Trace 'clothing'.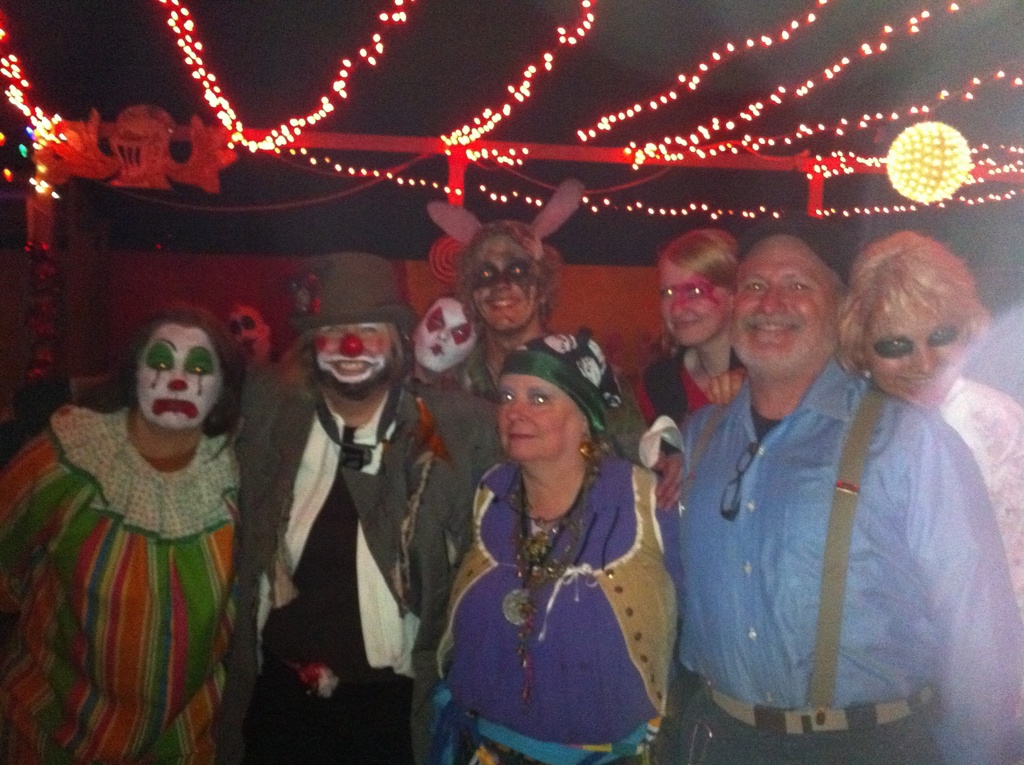
Traced to (x1=4, y1=378, x2=74, y2=459).
